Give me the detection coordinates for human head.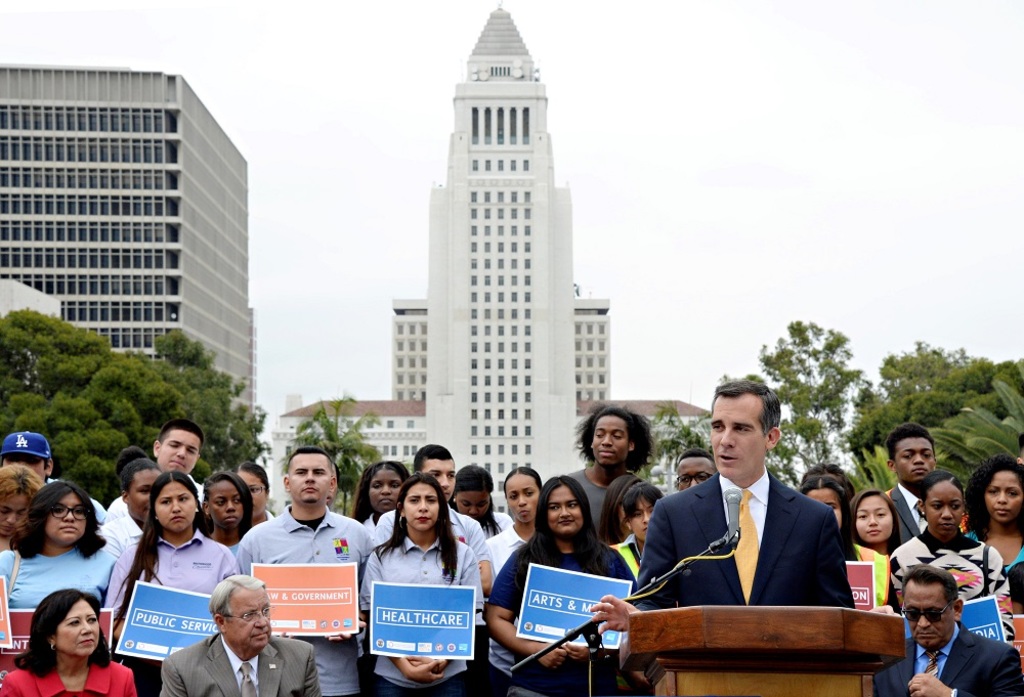
[325,463,340,511].
